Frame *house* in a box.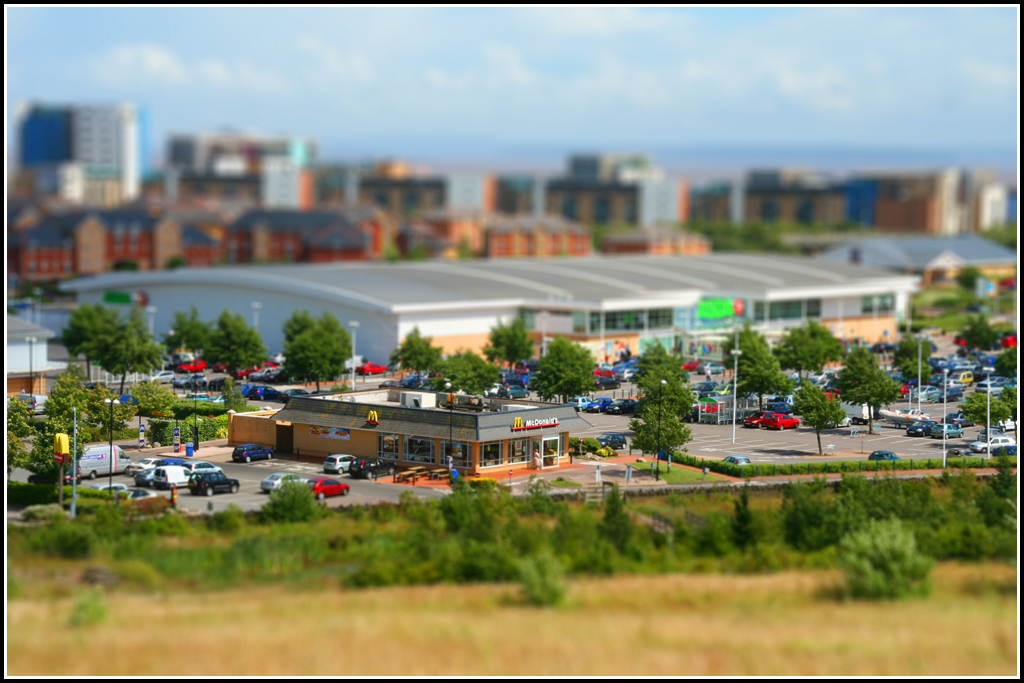
(left=160, top=142, right=357, bottom=206).
